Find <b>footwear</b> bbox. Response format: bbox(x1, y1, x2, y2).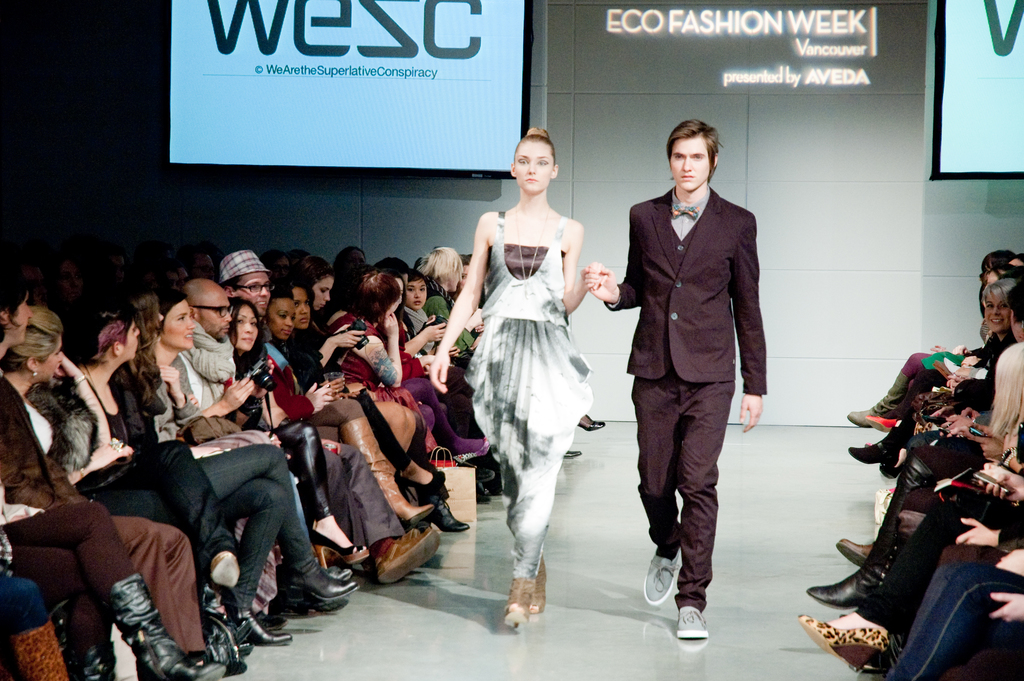
bbox(282, 564, 362, 609).
